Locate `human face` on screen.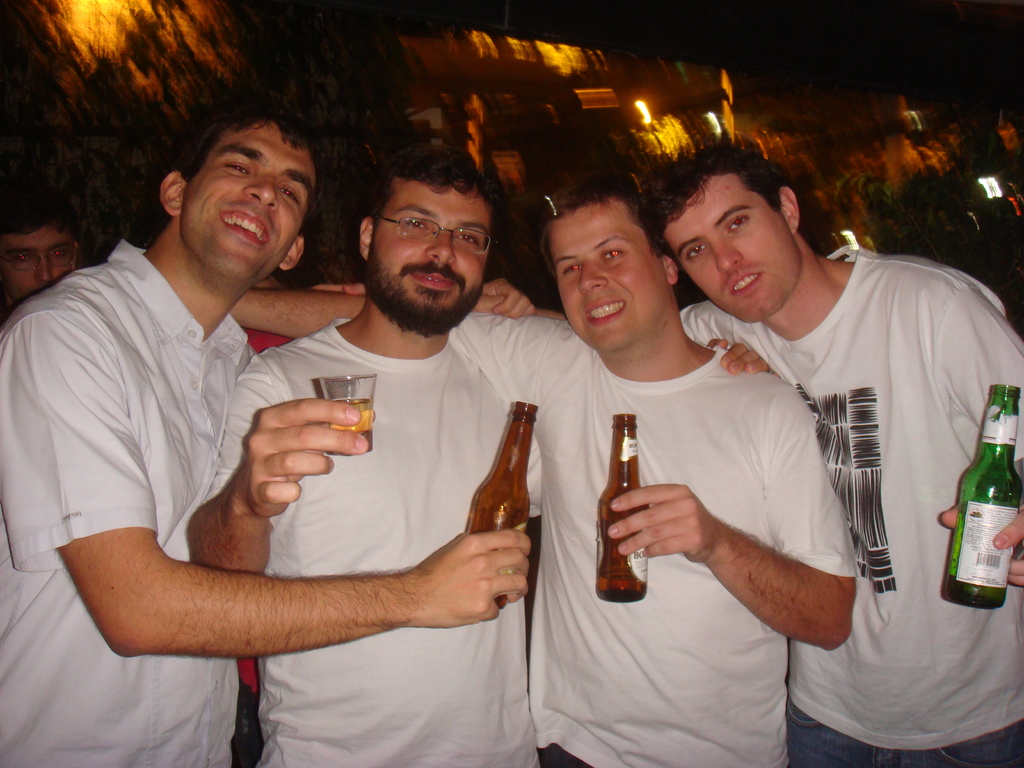
On screen at (left=0, top=218, right=74, bottom=297).
